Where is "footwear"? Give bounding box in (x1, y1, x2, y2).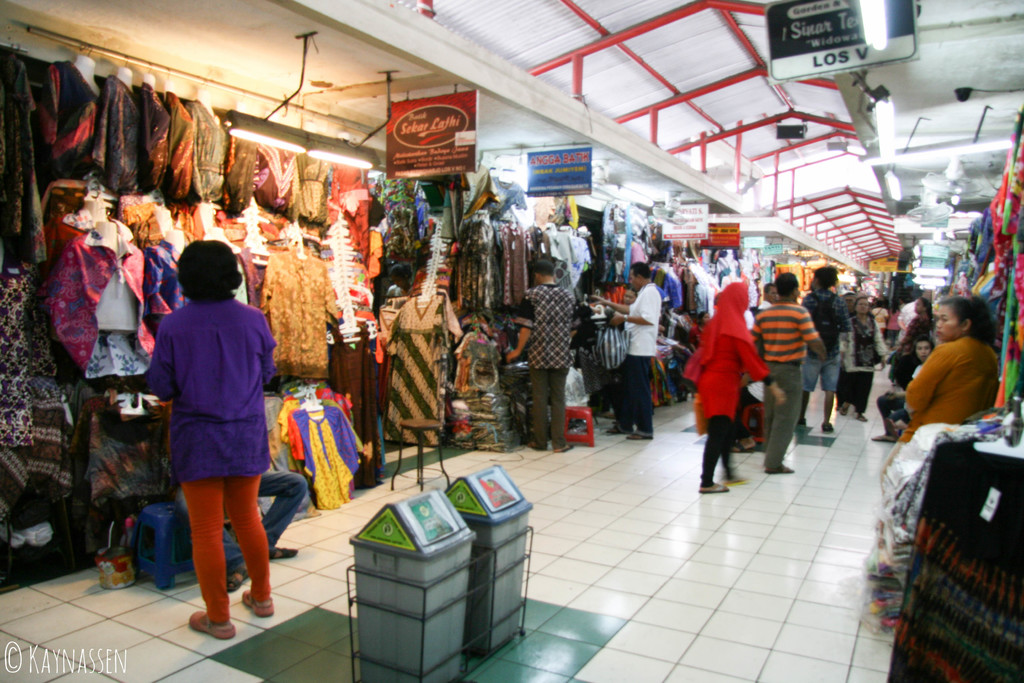
(551, 445, 572, 457).
